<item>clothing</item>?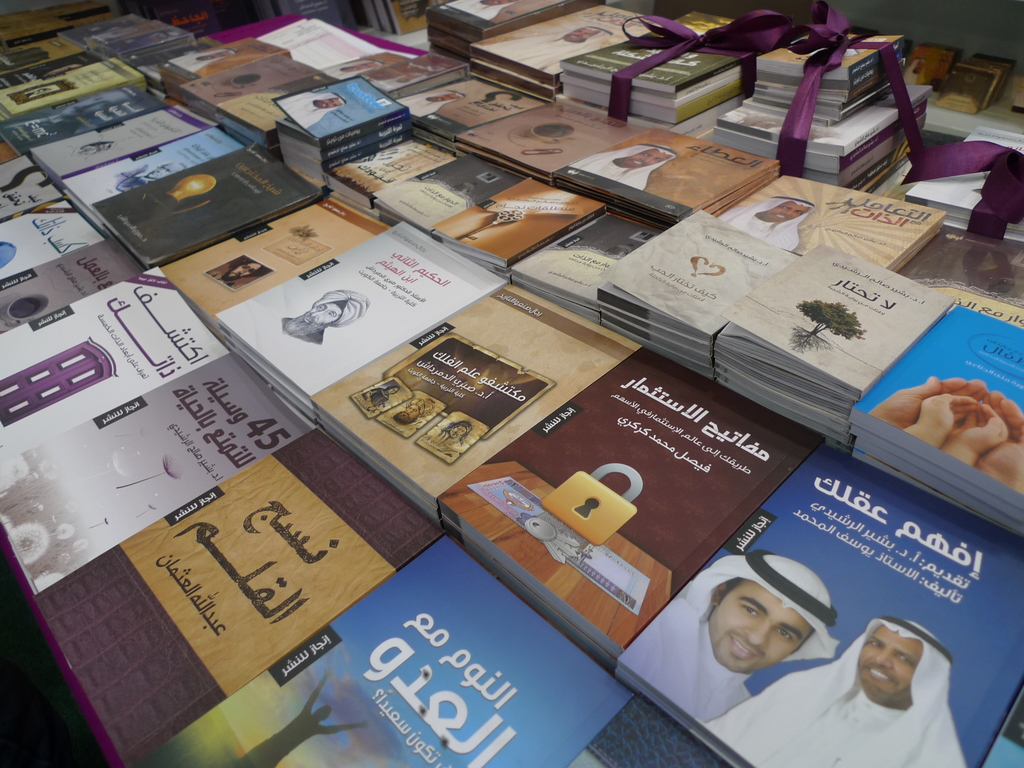
x1=274, y1=91, x2=332, y2=128
